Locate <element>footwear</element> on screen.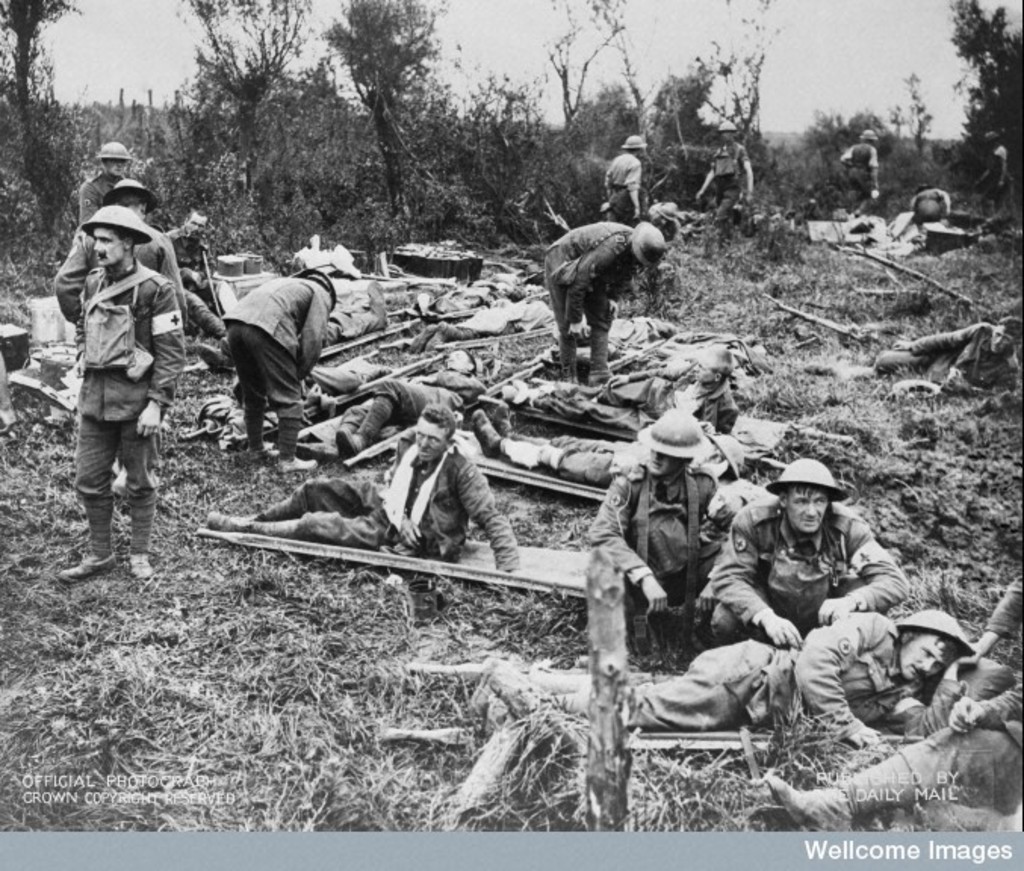
On screen at [x1=57, y1=552, x2=115, y2=587].
